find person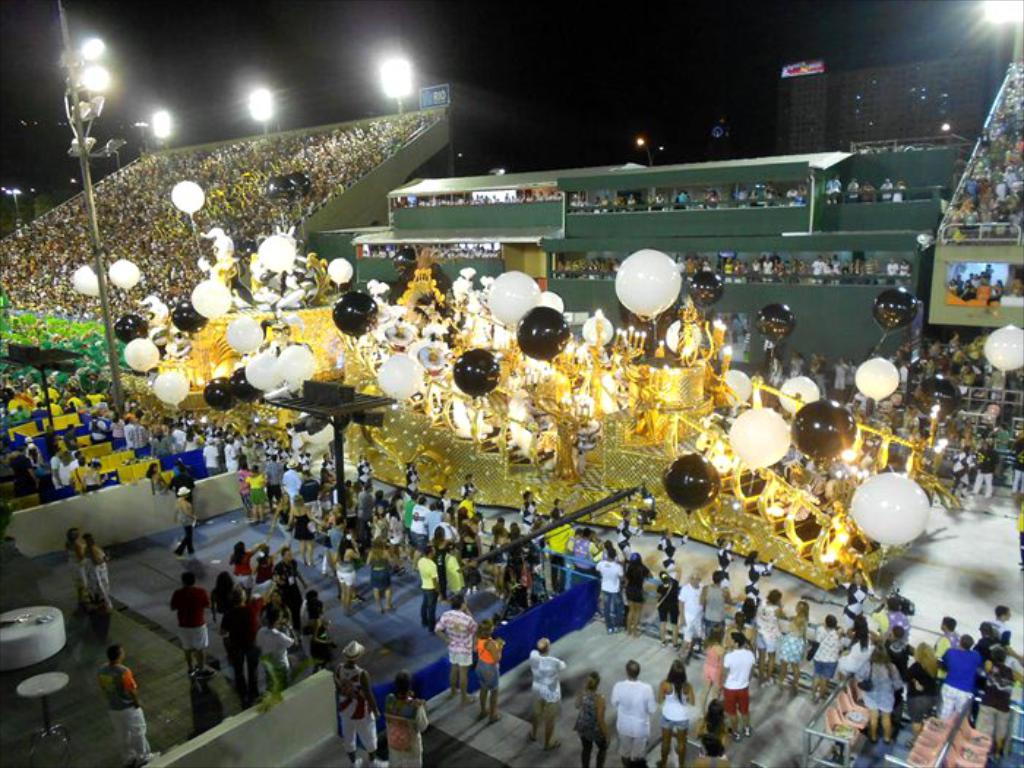
detection(85, 528, 108, 613)
